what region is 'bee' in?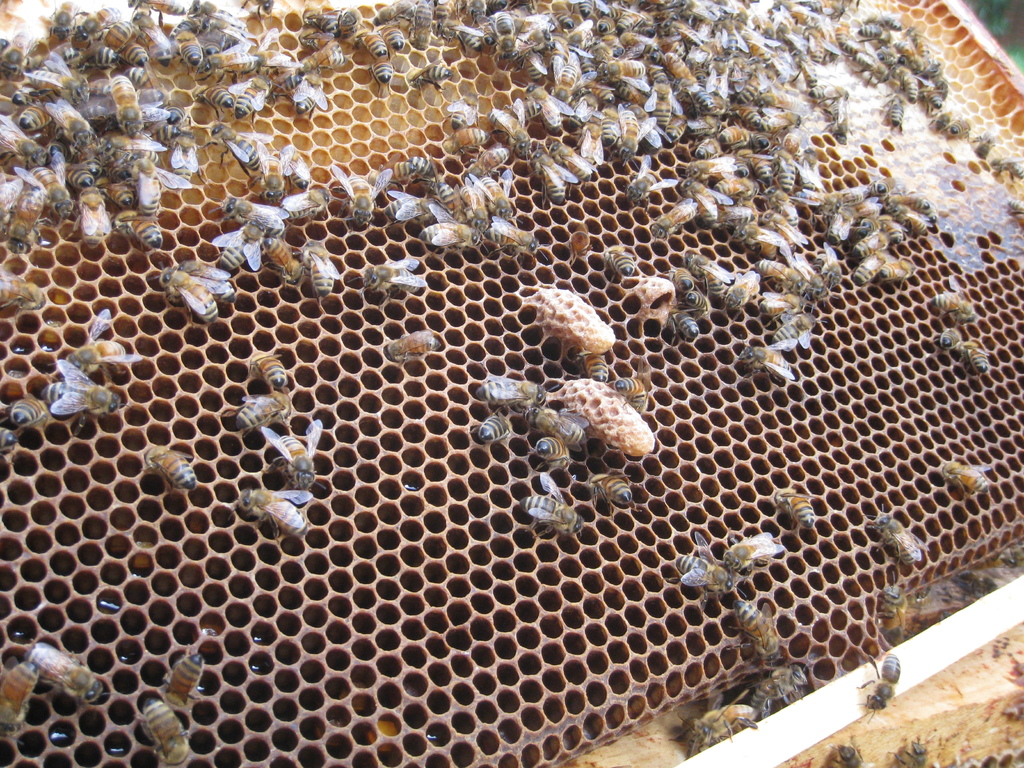
824 732 856 767.
